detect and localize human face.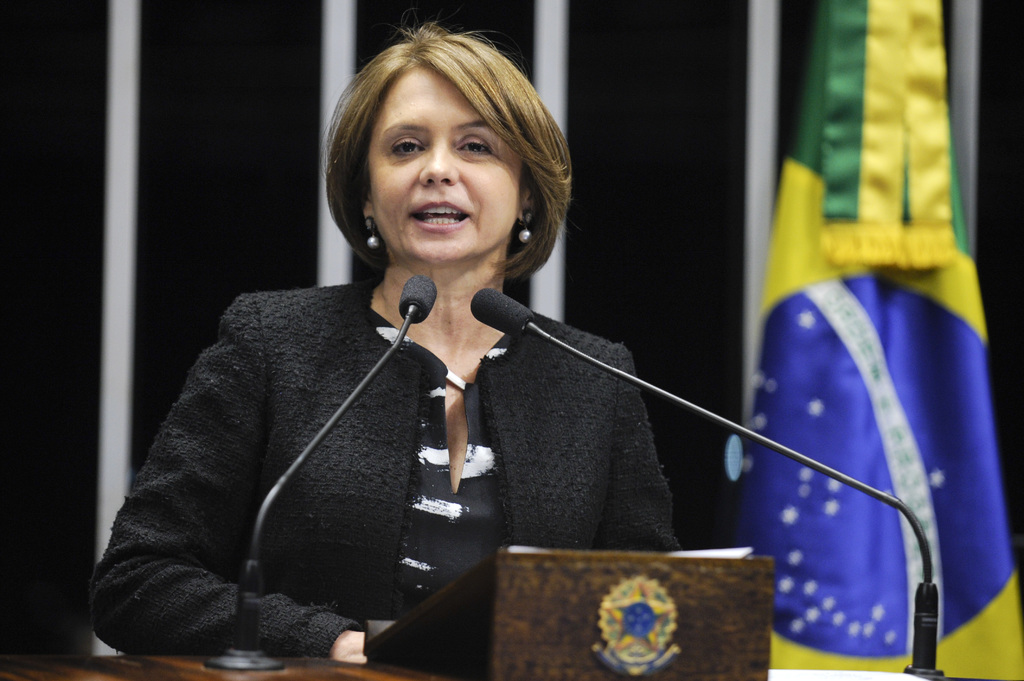
Localized at Rect(369, 62, 521, 262).
